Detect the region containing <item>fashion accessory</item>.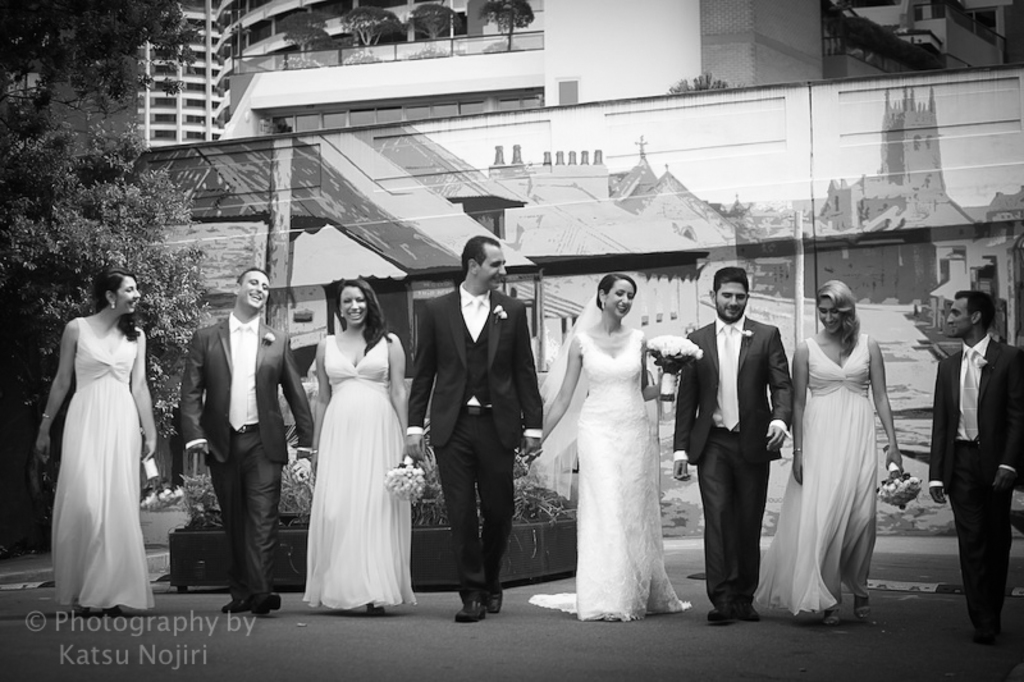
[824,607,841,627].
